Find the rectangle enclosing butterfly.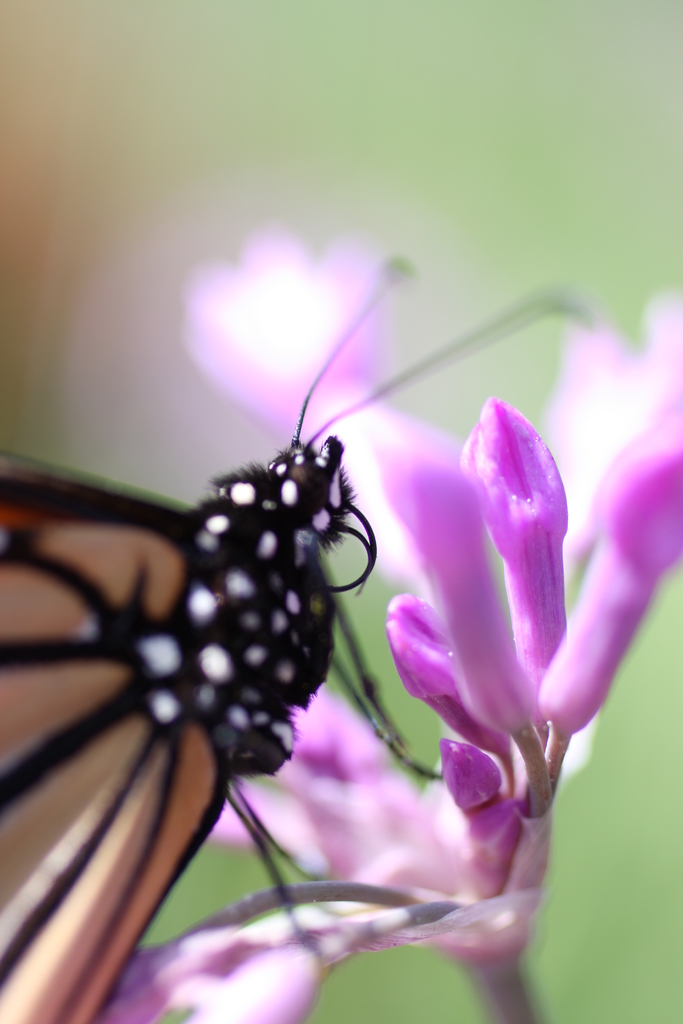
Rect(0, 257, 607, 1023).
